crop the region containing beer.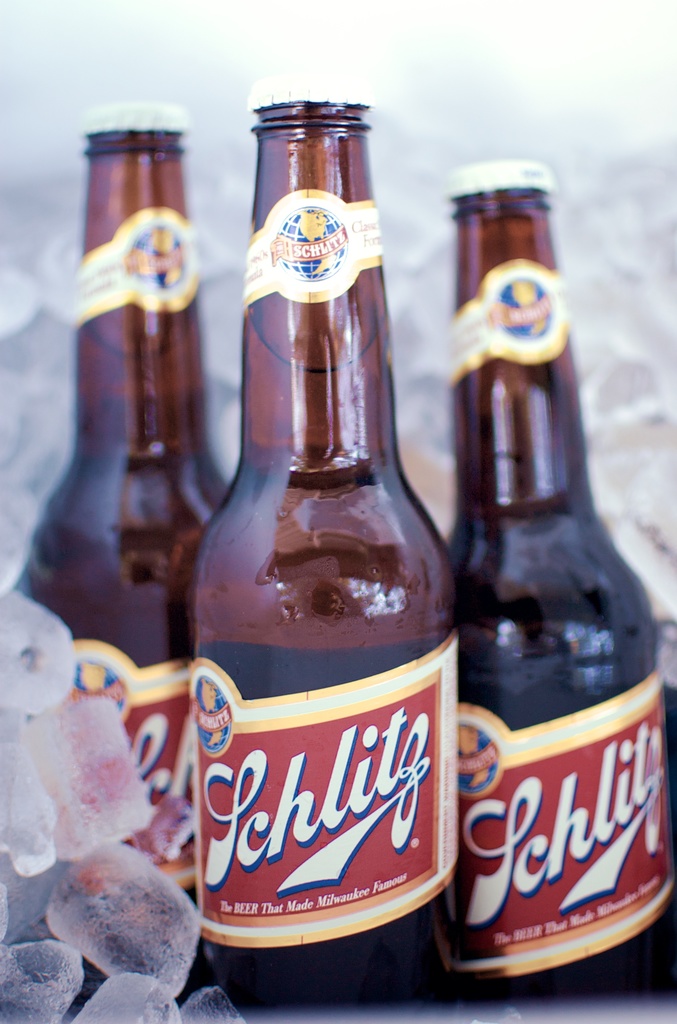
Crop region: bbox=[0, 95, 232, 1018].
